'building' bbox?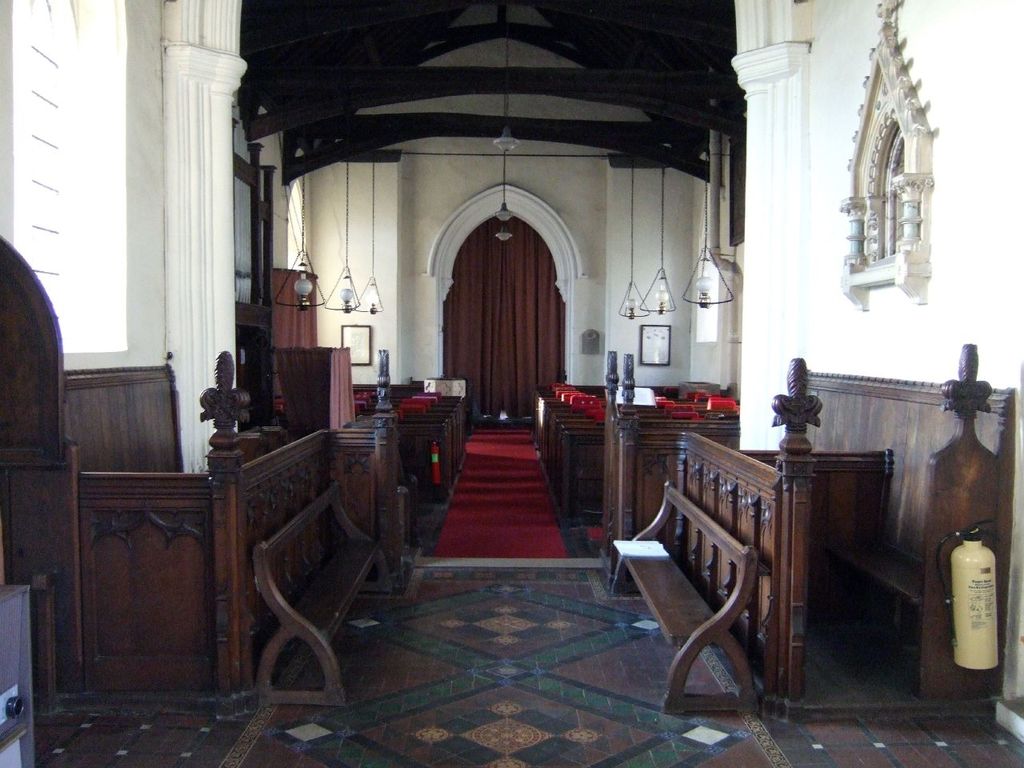
crop(0, 0, 1023, 767)
